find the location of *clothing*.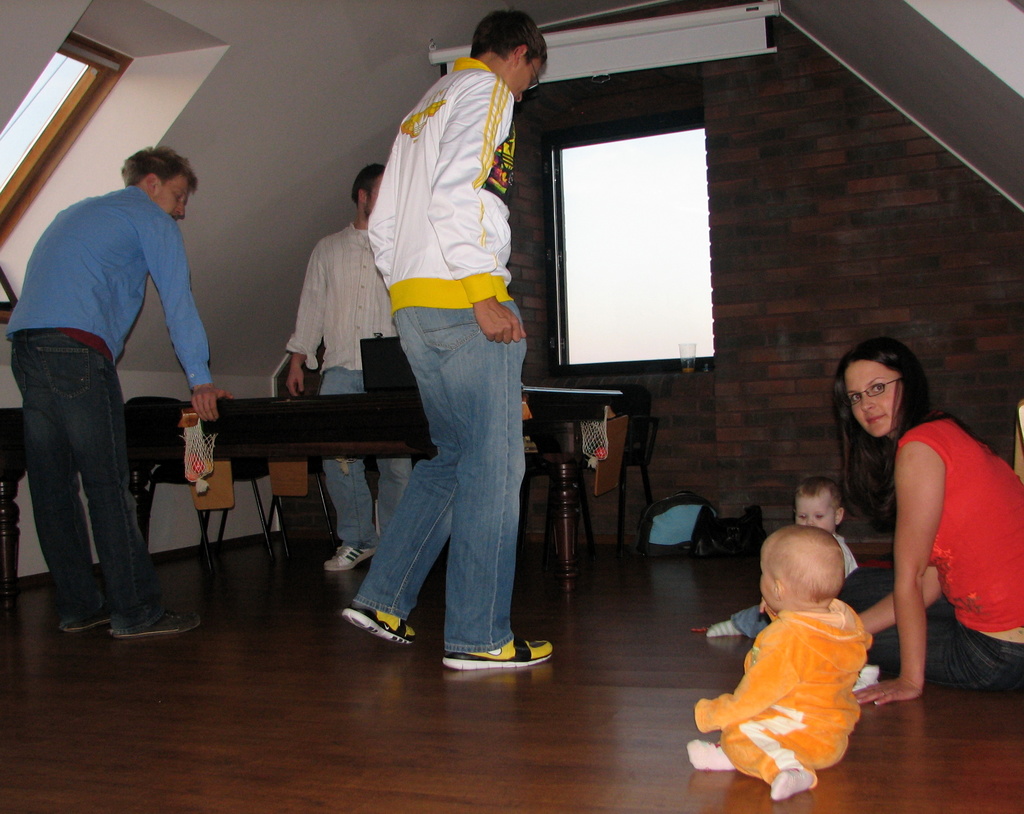
Location: region(694, 598, 876, 783).
